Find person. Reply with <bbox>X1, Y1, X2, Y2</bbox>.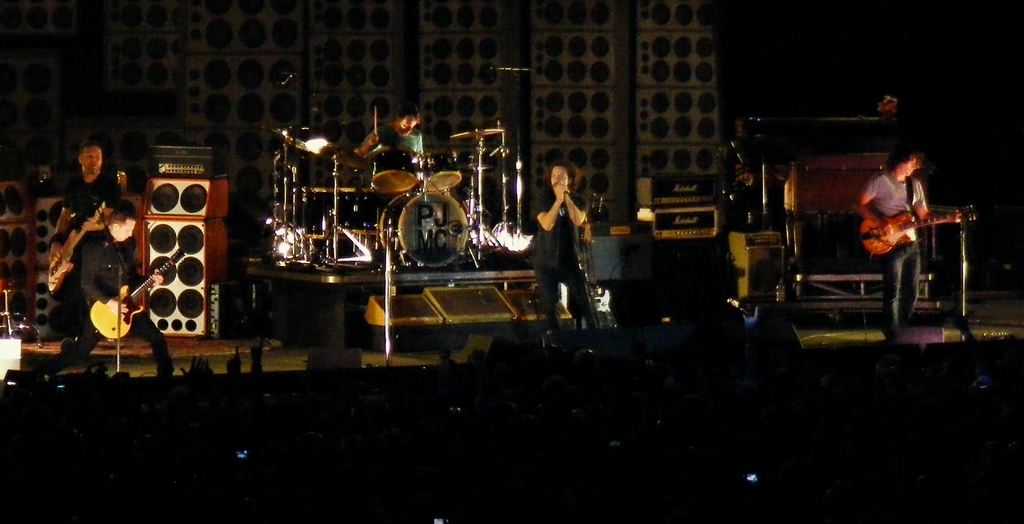
<bbox>40, 202, 177, 386</bbox>.
